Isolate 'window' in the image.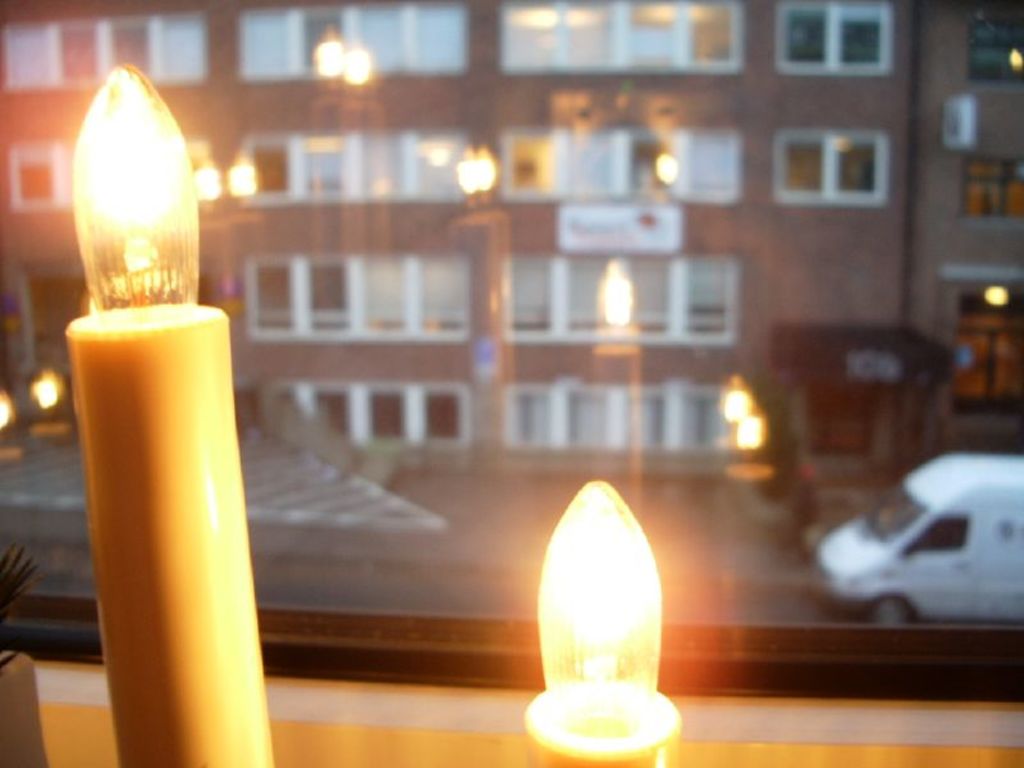
Isolated region: region(959, 0, 1023, 91).
